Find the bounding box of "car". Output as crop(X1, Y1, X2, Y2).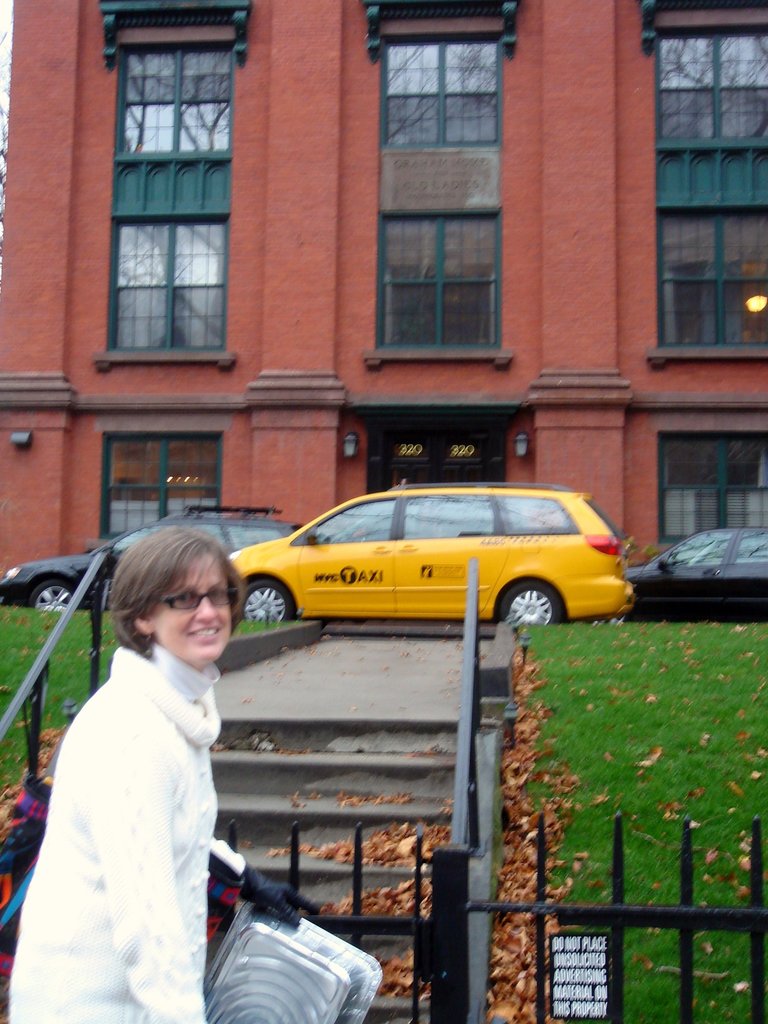
crop(623, 529, 767, 622).
